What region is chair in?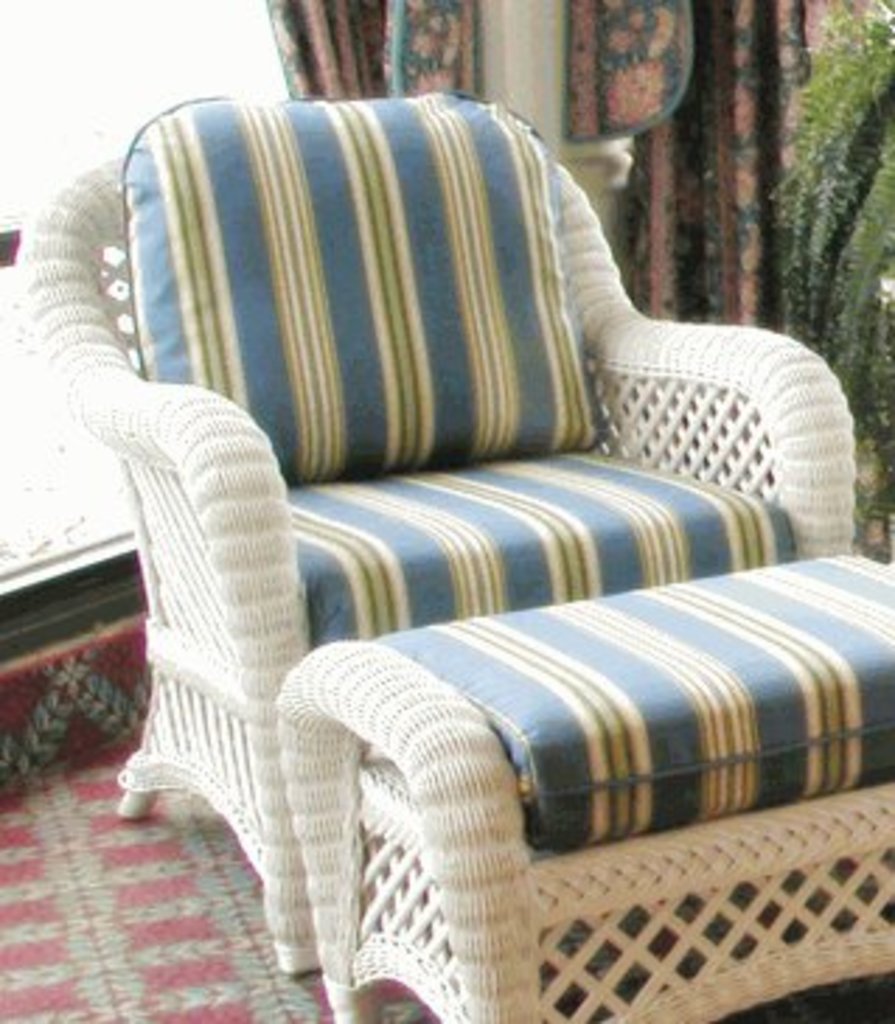
14:115:839:926.
